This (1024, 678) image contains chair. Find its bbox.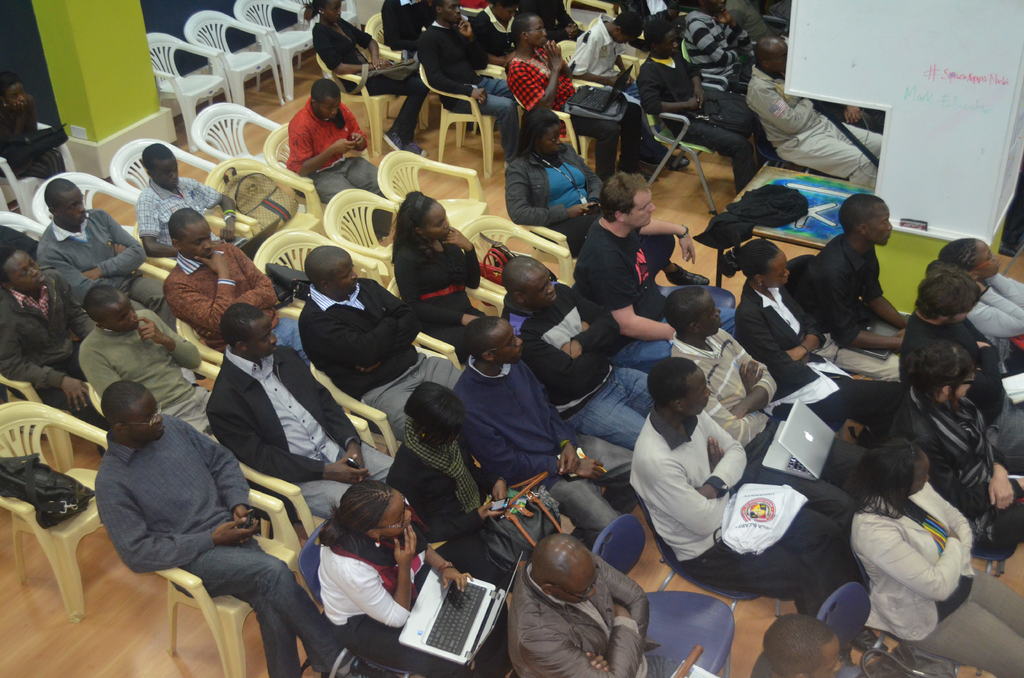
bbox=(173, 302, 307, 365).
